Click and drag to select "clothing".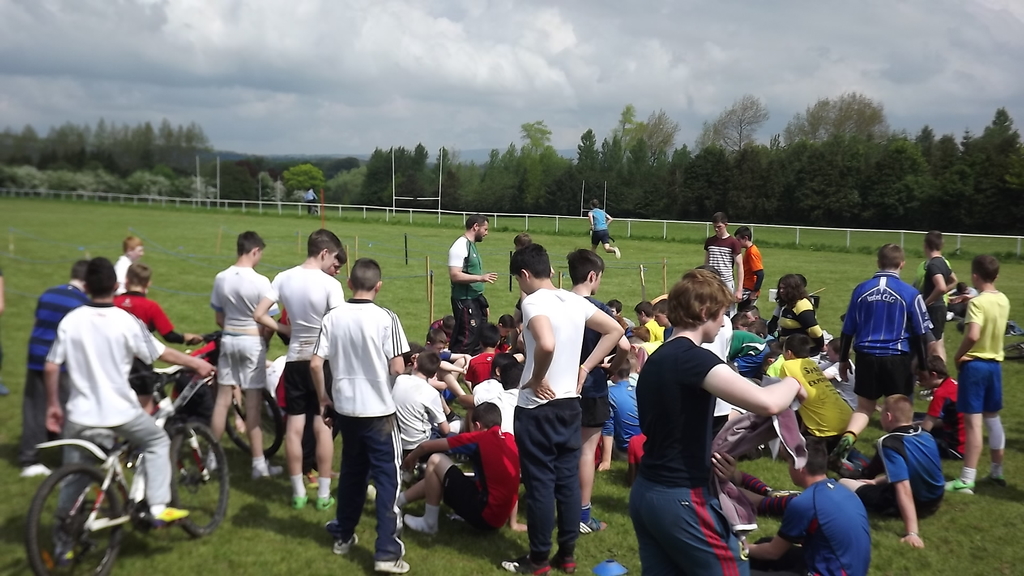
Selection: pyautogui.locateOnScreen(514, 285, 595, 561).
